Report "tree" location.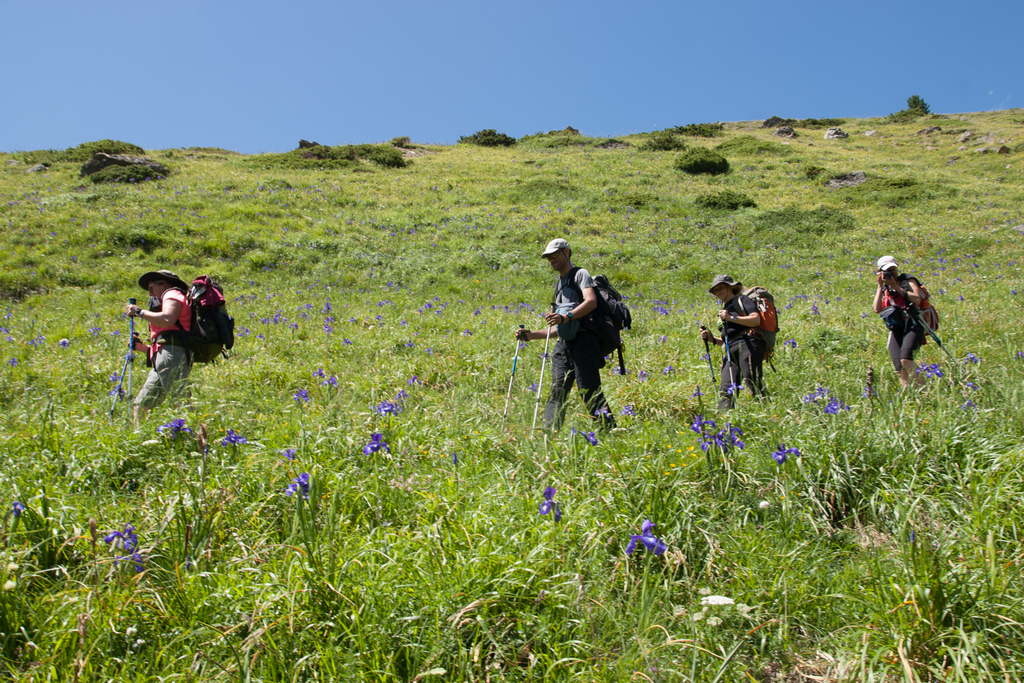
Report: 456, 129, 518, 147.
